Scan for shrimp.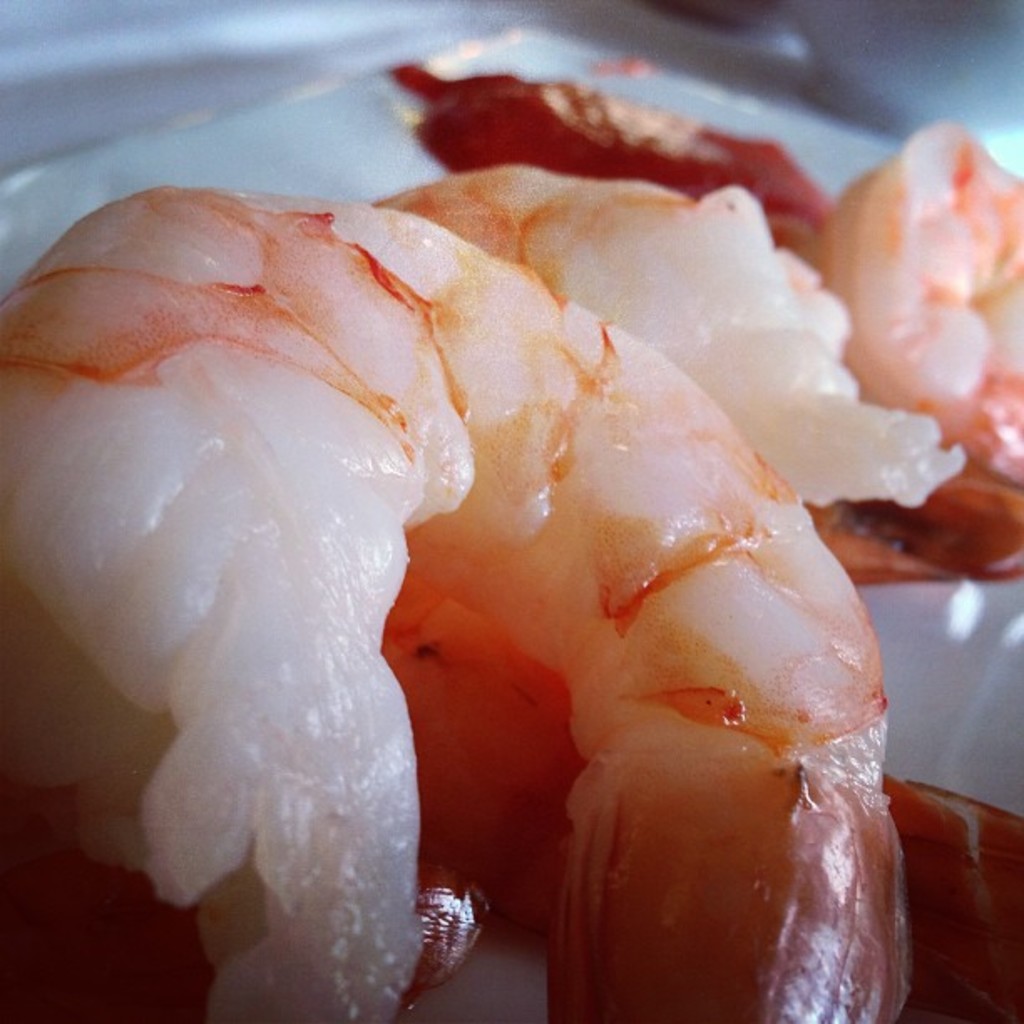
Scan result: x1=366 y1=151 x2=962 y2=495.
